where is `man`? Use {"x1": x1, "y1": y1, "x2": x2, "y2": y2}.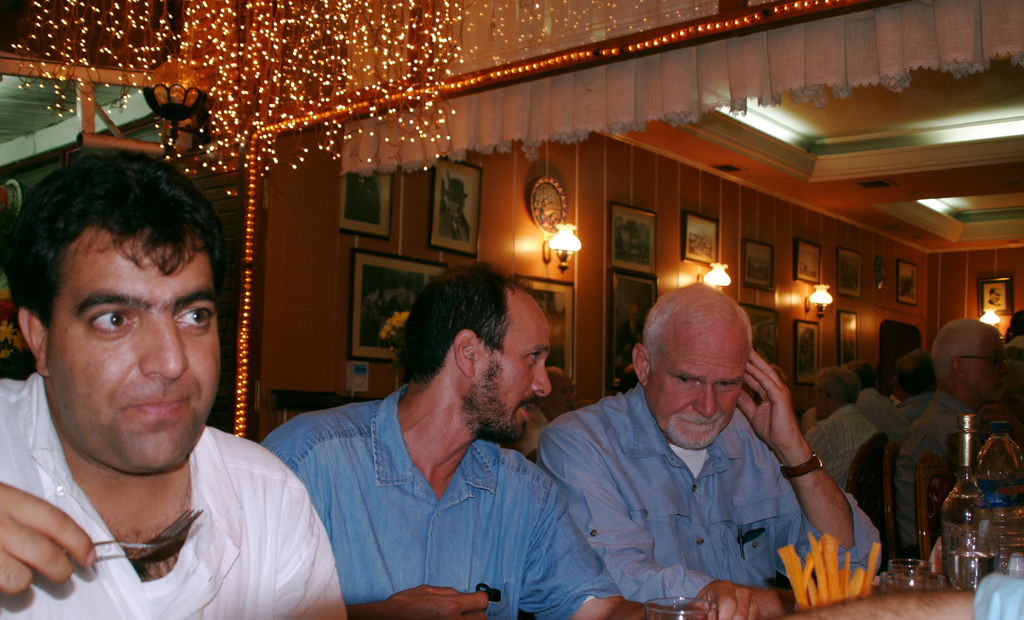
{"x1": 897, "y1": 314, "x2": 1011, "y2": 523}.
